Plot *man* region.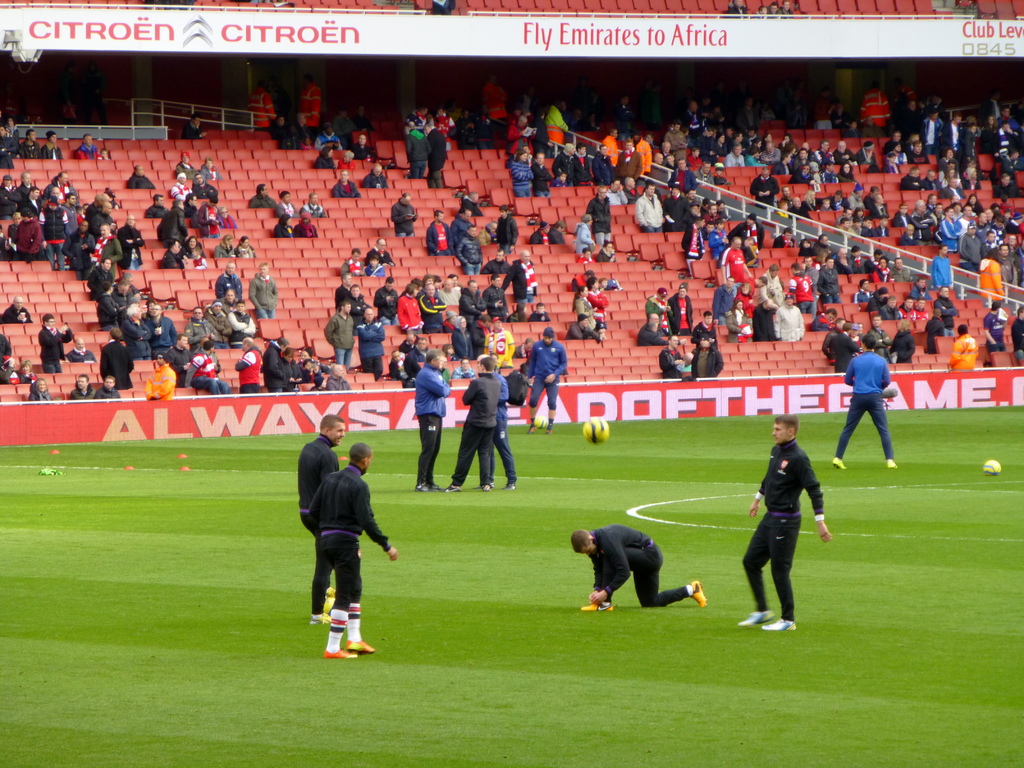
Plotted at region(691, 312, 717, 348).
